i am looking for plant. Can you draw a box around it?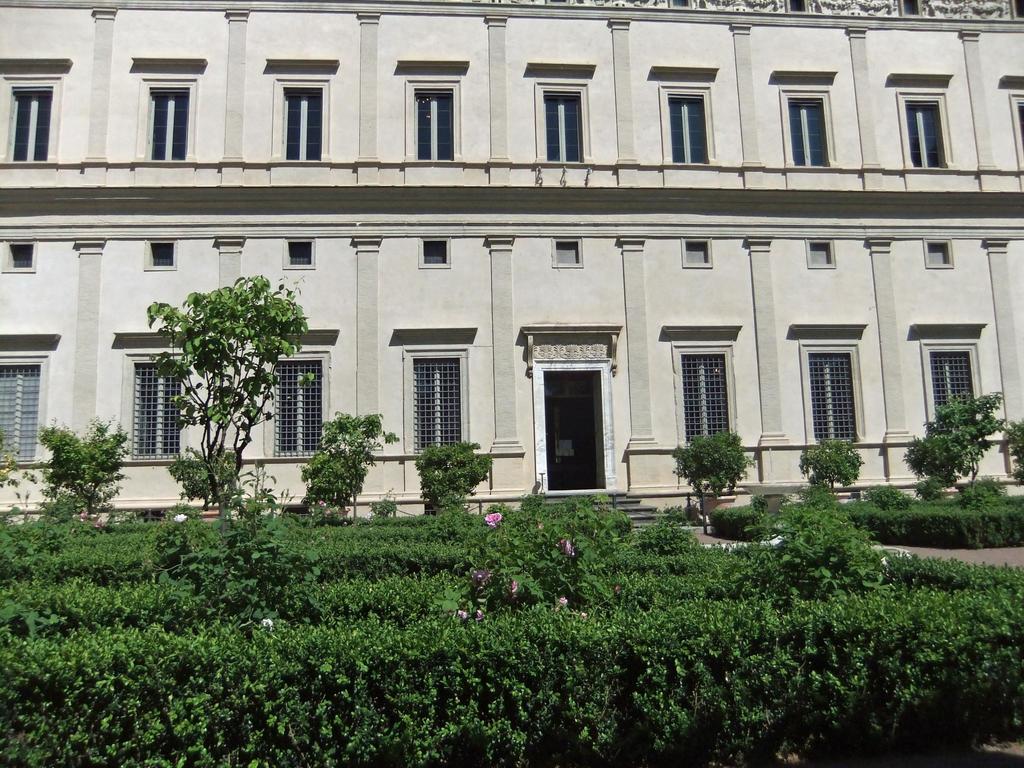
Sure, the bounding box is <region>298, 408, 401, 520</region>.
